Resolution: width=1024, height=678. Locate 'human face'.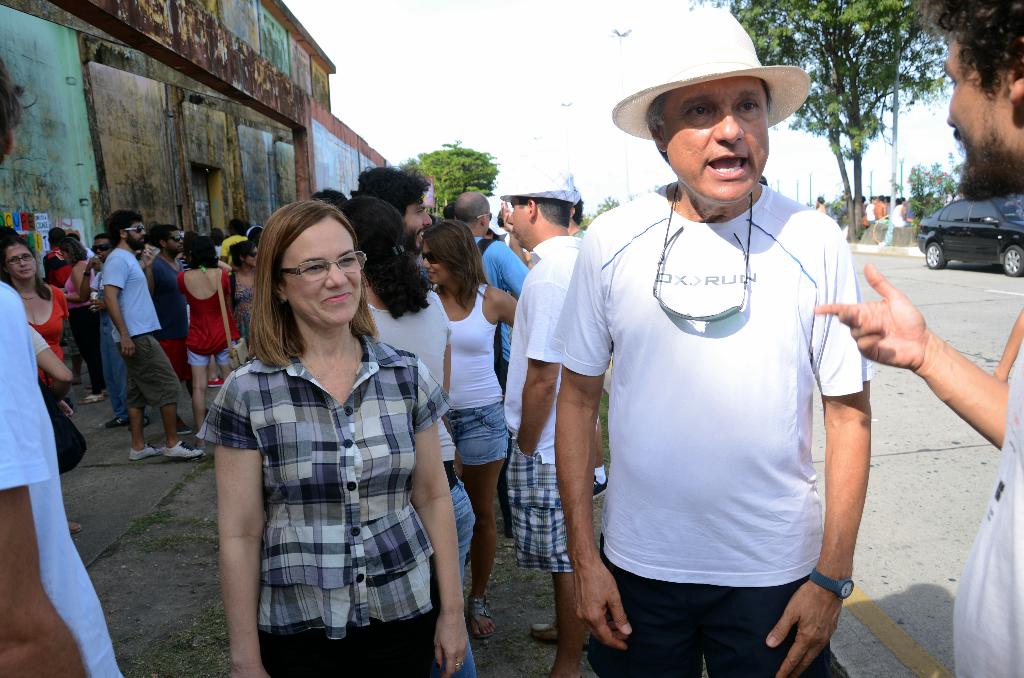
91, 234, 113, 267.
